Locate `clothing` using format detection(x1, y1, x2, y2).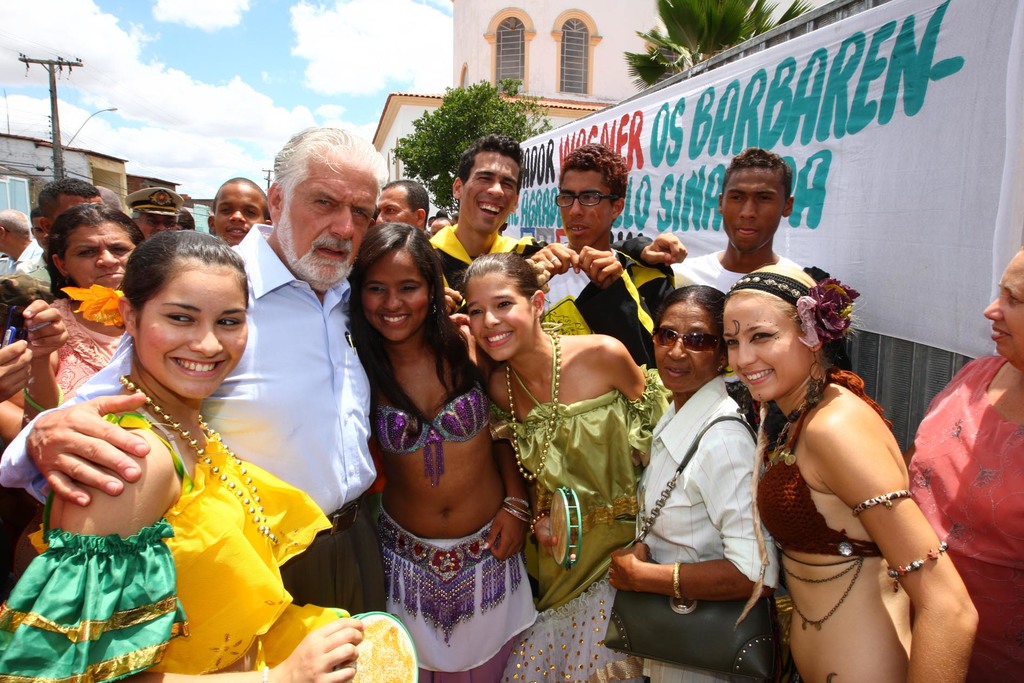
detection(362, 374, 490, 486).
